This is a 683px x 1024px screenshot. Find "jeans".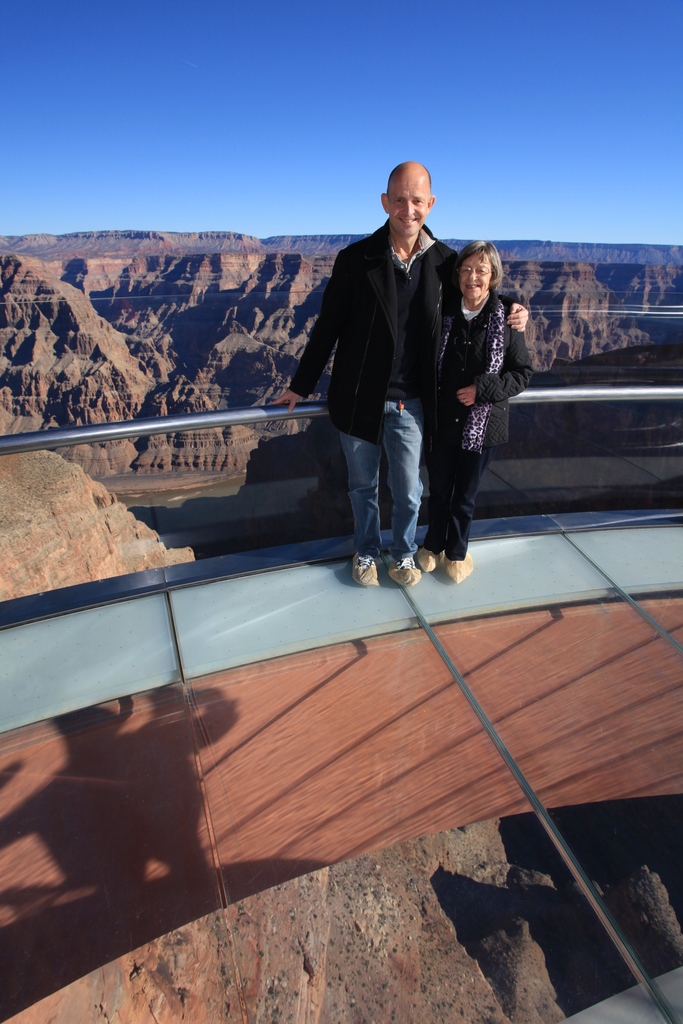
Bounding box: {"x1": 333, "y1": 374, "x2": 468, "y2": 587}.
